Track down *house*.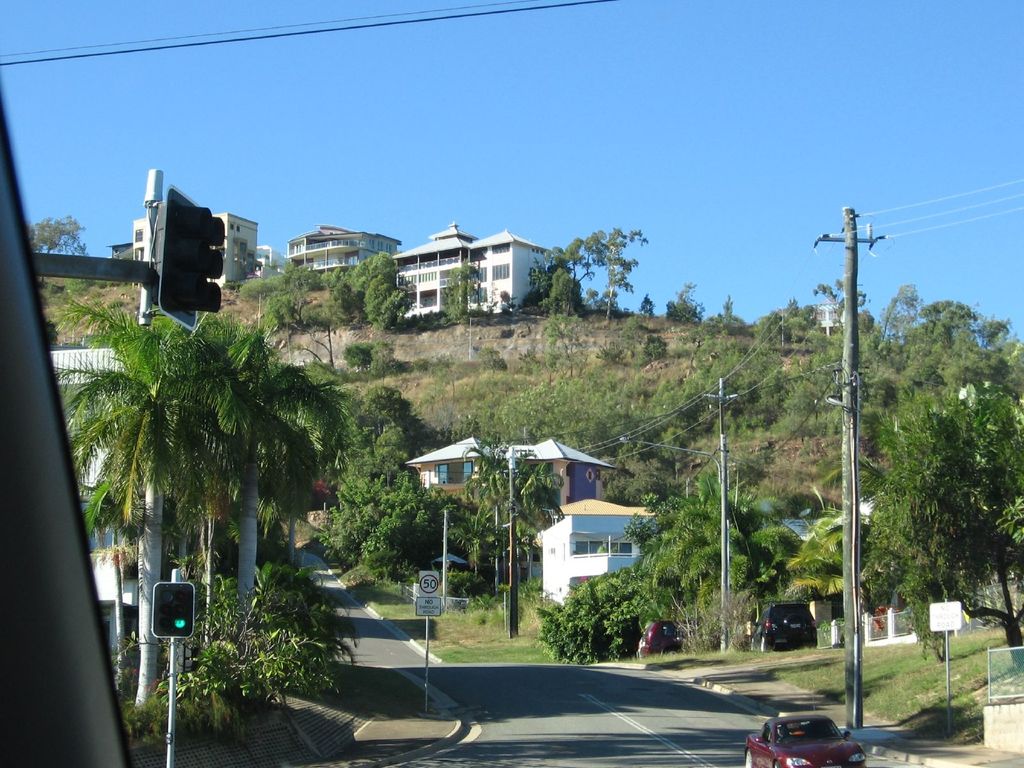
Tracked to (380, 216, 560, 323).
